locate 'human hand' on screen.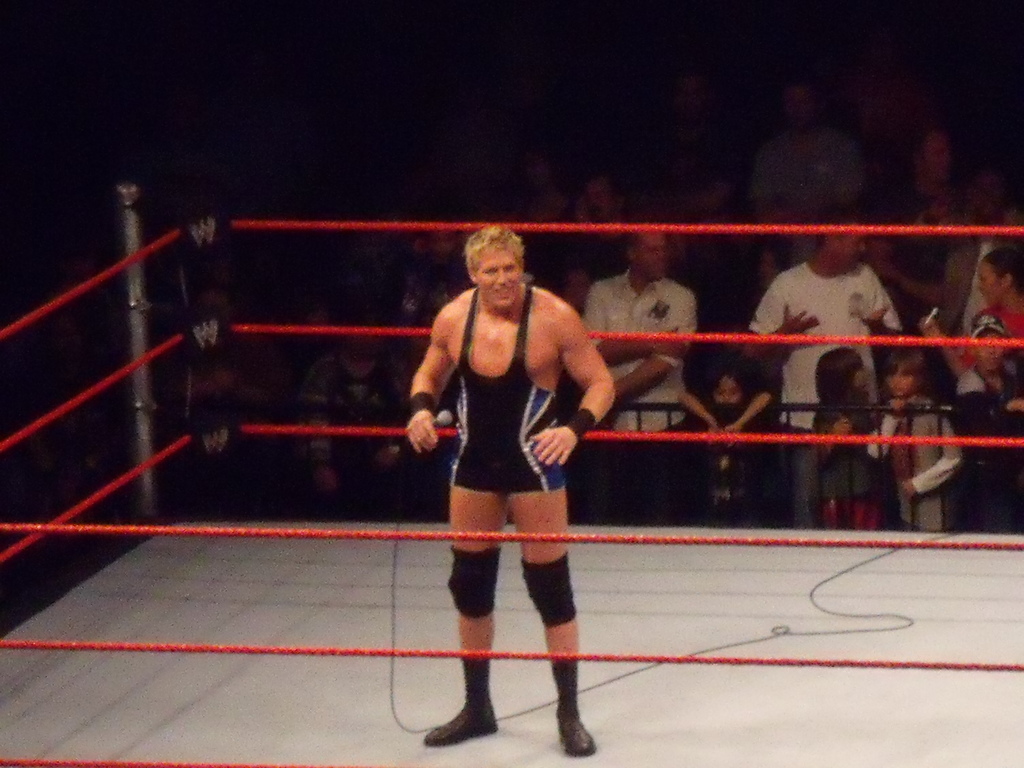
On screen at [856,305,892,335].
